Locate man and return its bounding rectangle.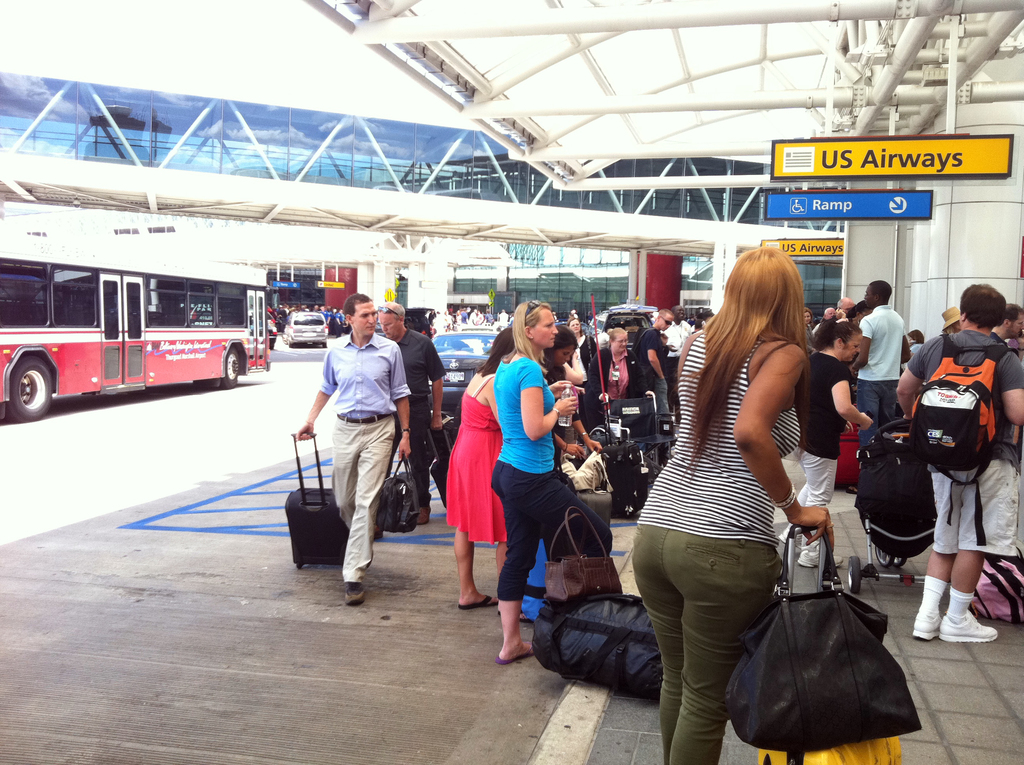
pyautogui.locateOnScreen(377, 301, 445, 520).
